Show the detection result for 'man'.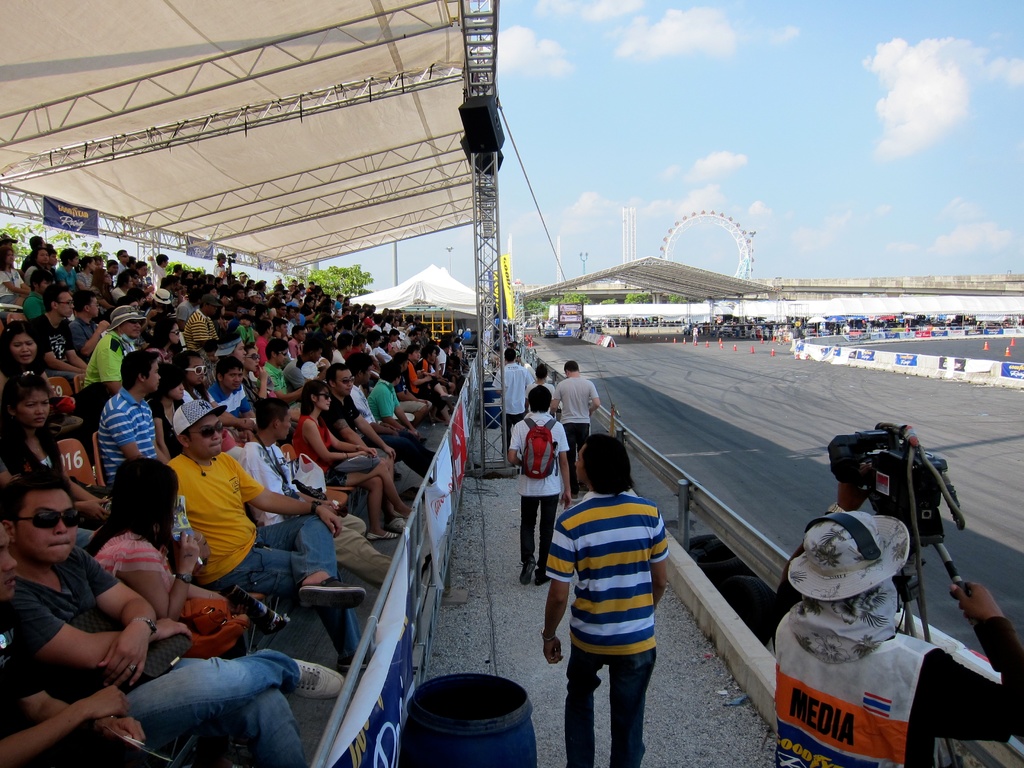
57 248 84 292.
